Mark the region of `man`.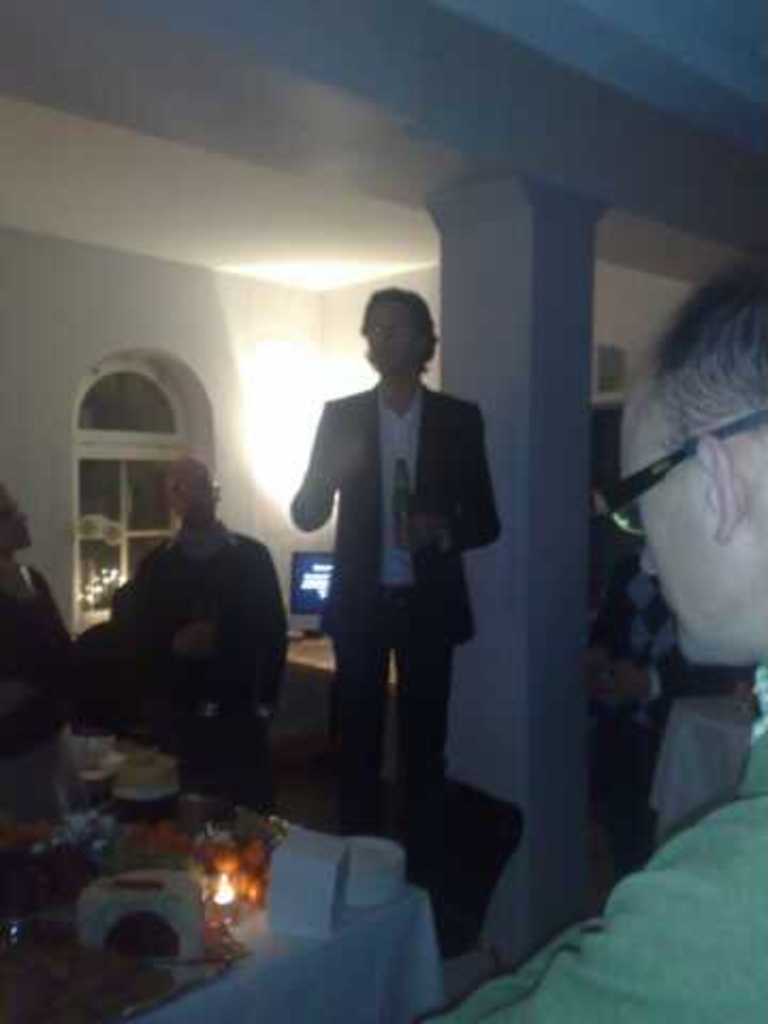
Region: (407, 262, 766, 1022).
